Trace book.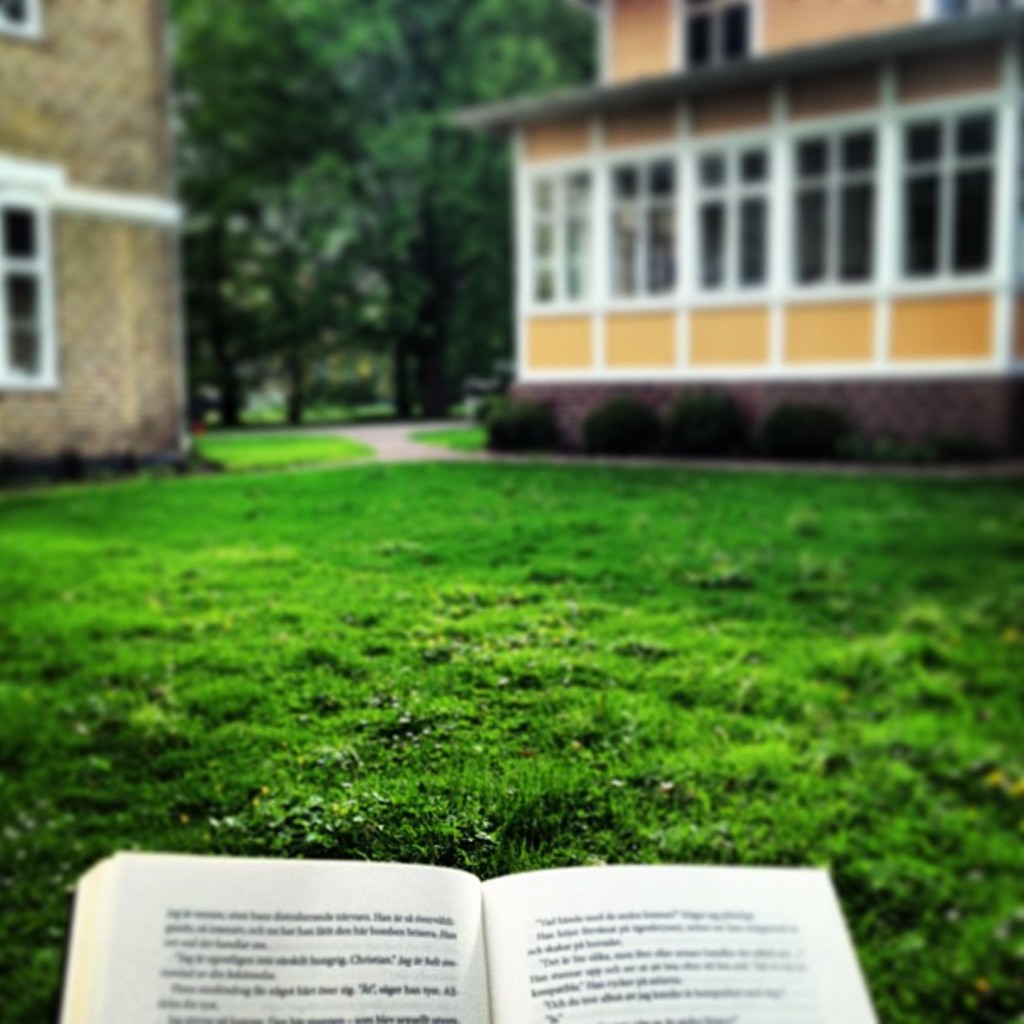
Traced to bbox=(54, 855, 878, 1022).
